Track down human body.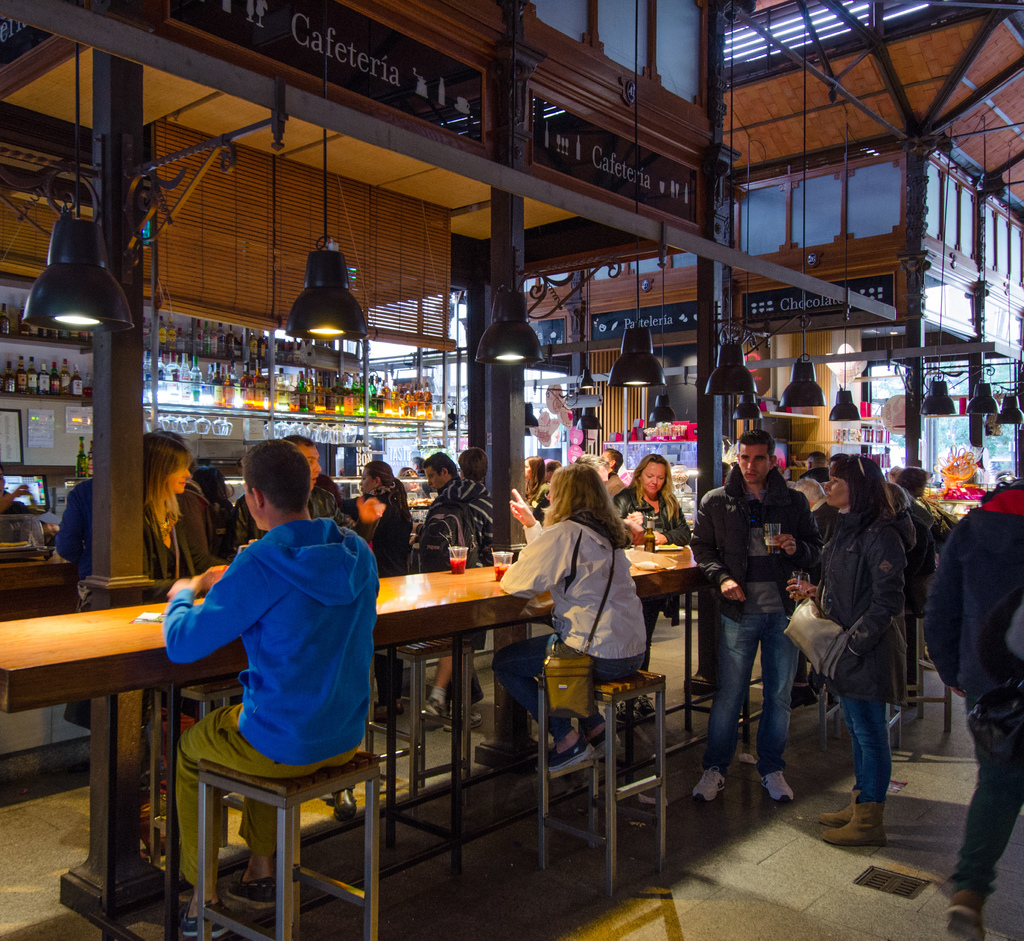
Tracked to left=424, top=451, right=453, bottom=491.
